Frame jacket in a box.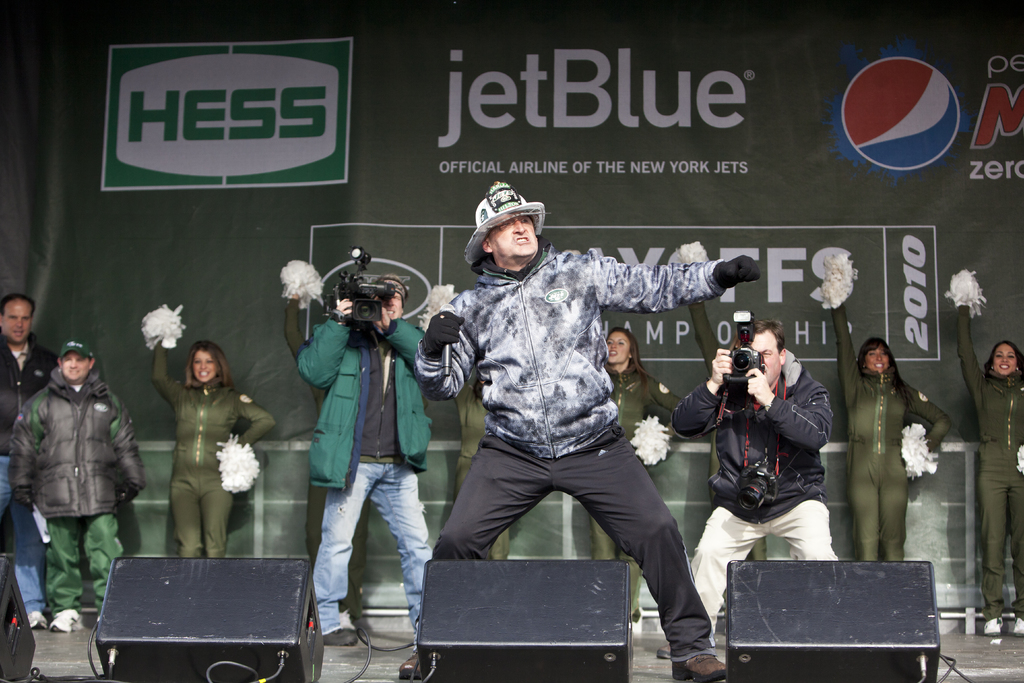
l=25, t=358, r=118, b=532.
